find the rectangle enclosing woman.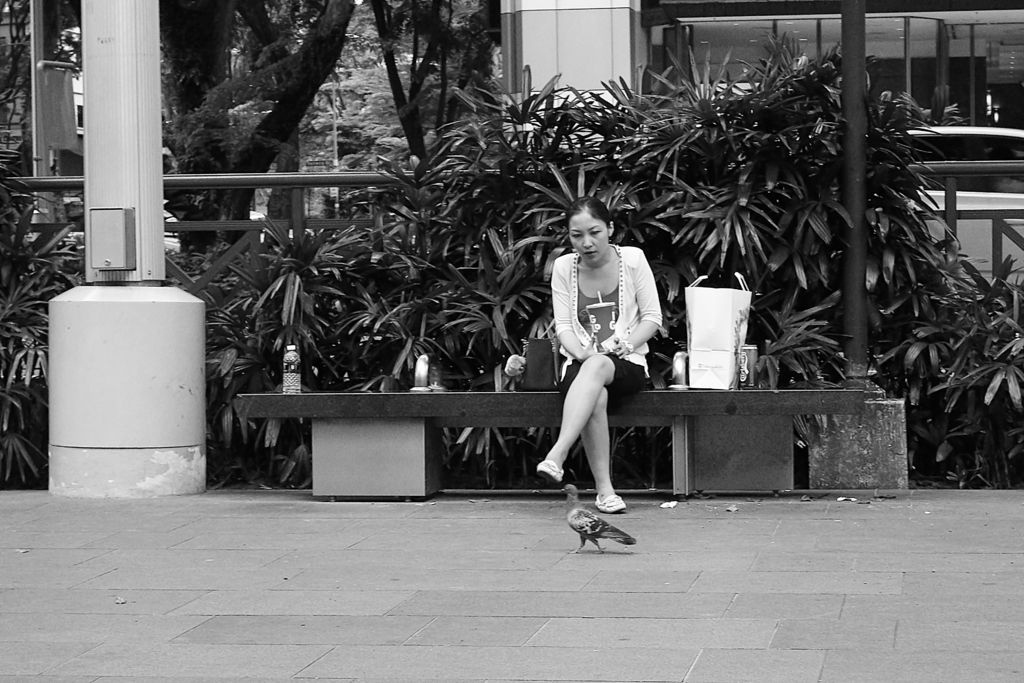
crop(542, 187, 659, 532).
